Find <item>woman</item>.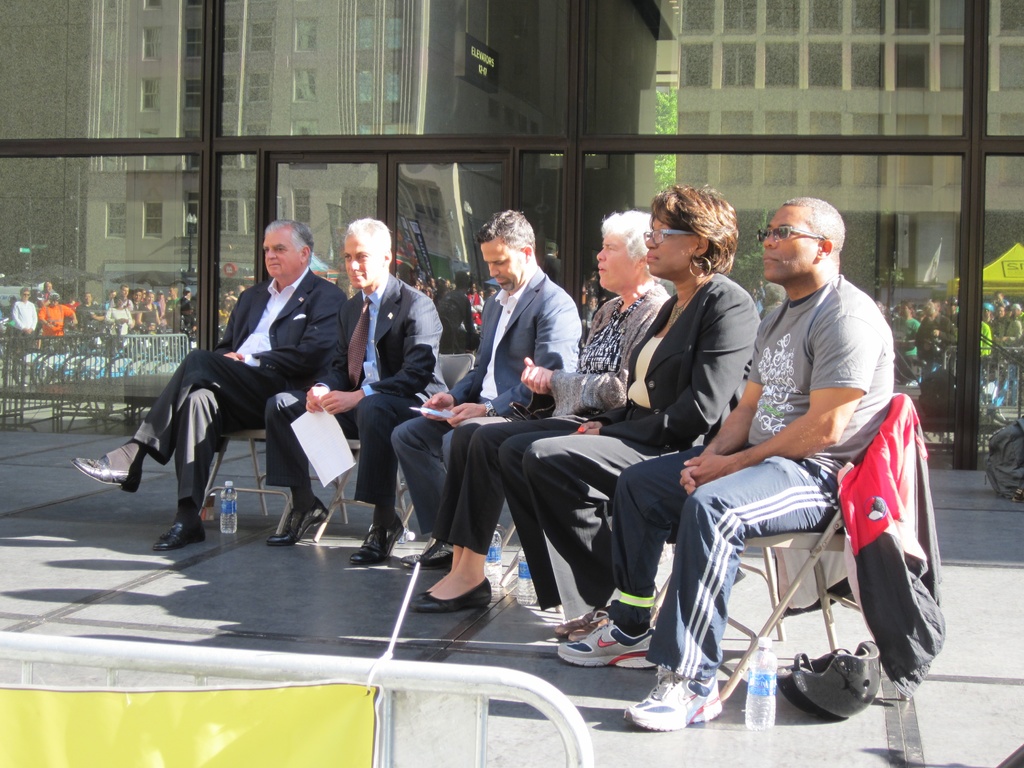
detection(497, 180, 762, 643).
